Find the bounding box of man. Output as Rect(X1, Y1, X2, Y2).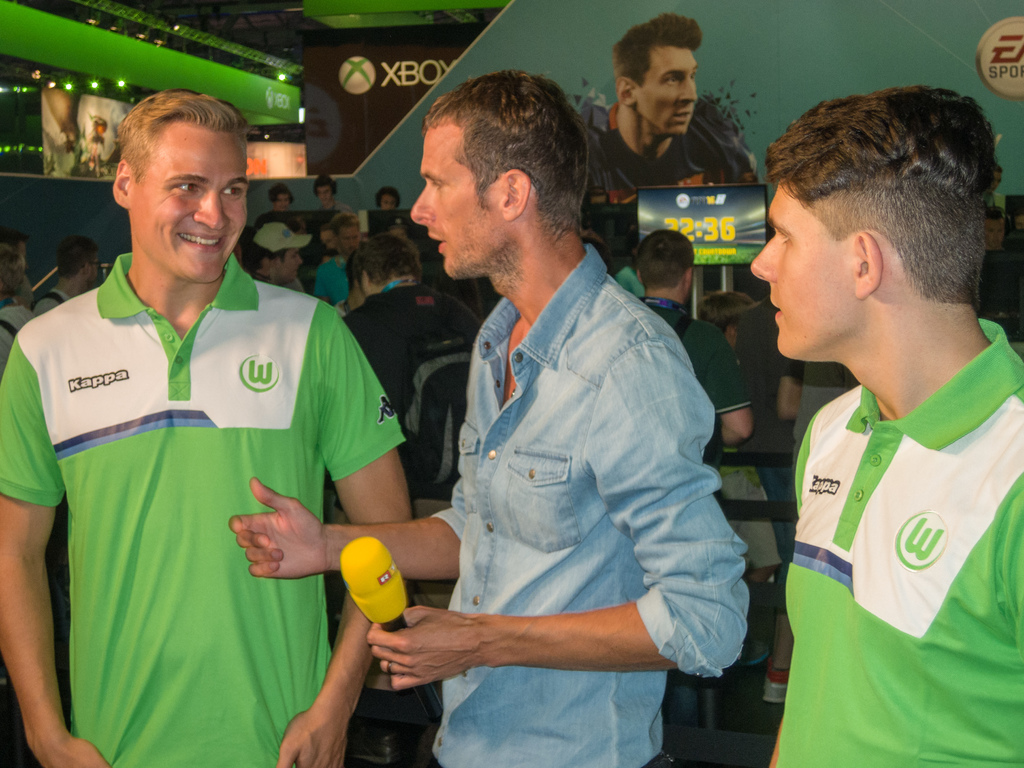
Rect(576, 10, 758, 204).
